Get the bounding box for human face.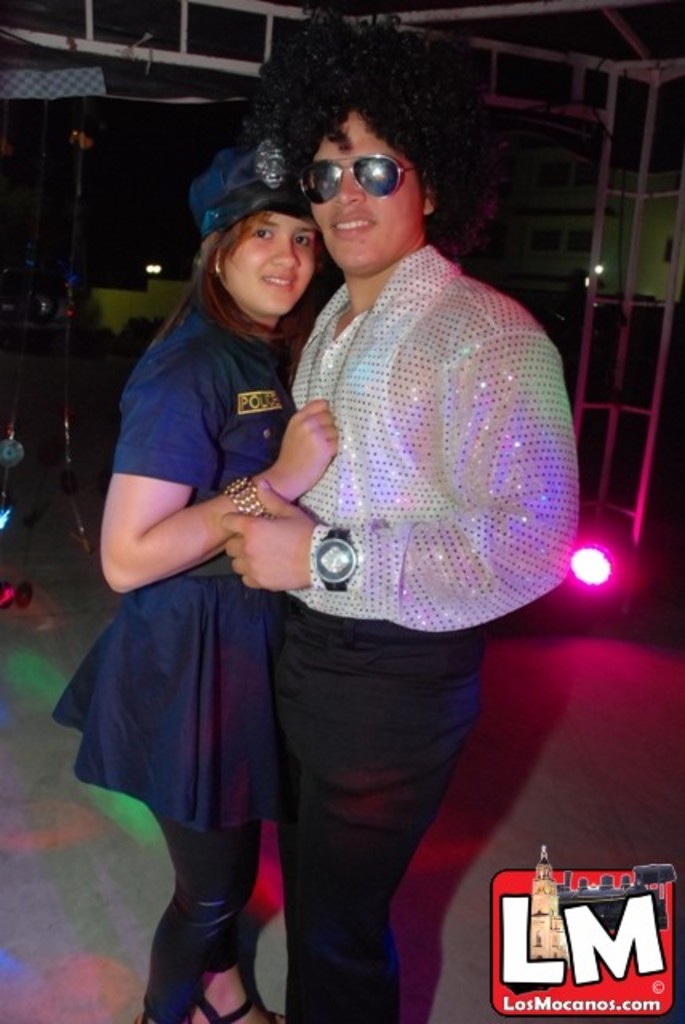
bbox=[222, 210, 318, 317].
